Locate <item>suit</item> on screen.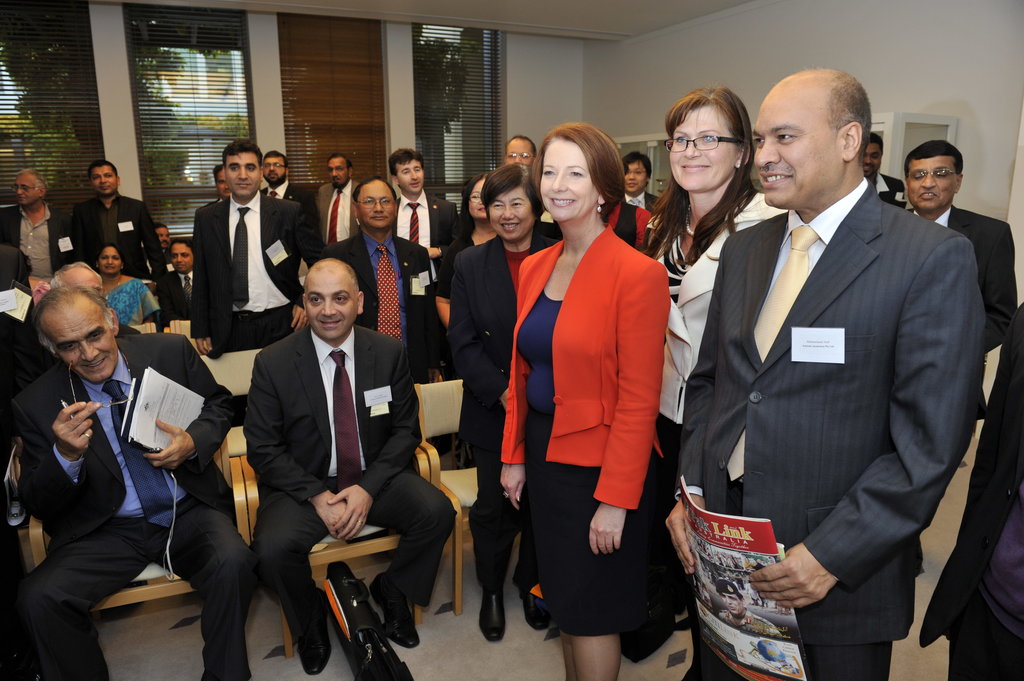
On screen at {"x1": 256, "y1": 179, "x2": 318, "y2": 218}.
